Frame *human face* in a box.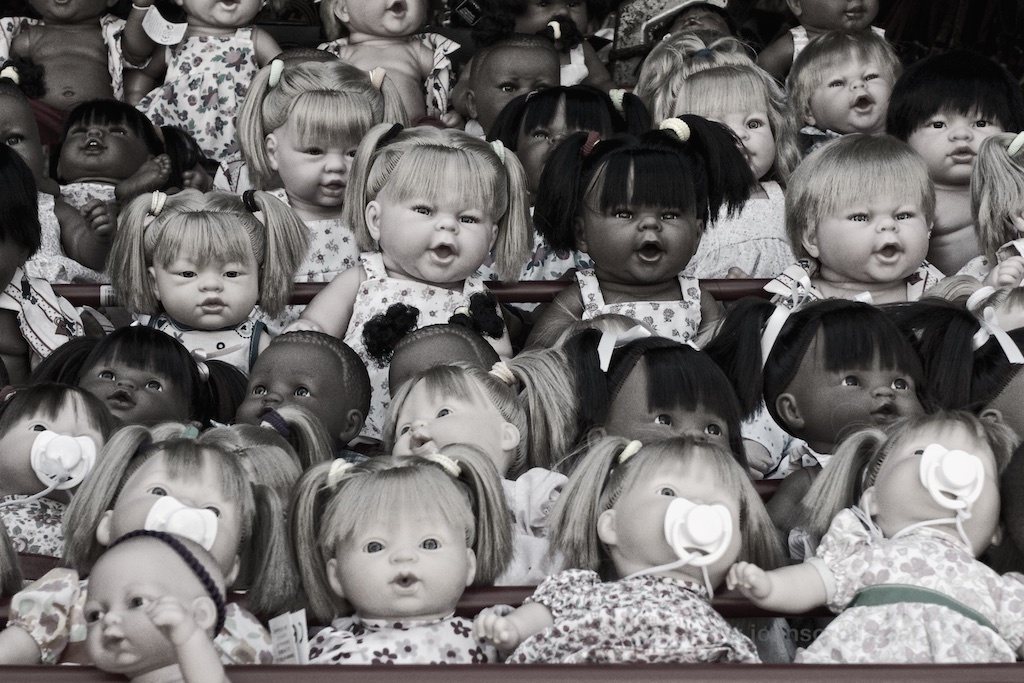
{"left": 0, "top": 92, "right": 39, "bottom": 177}.
